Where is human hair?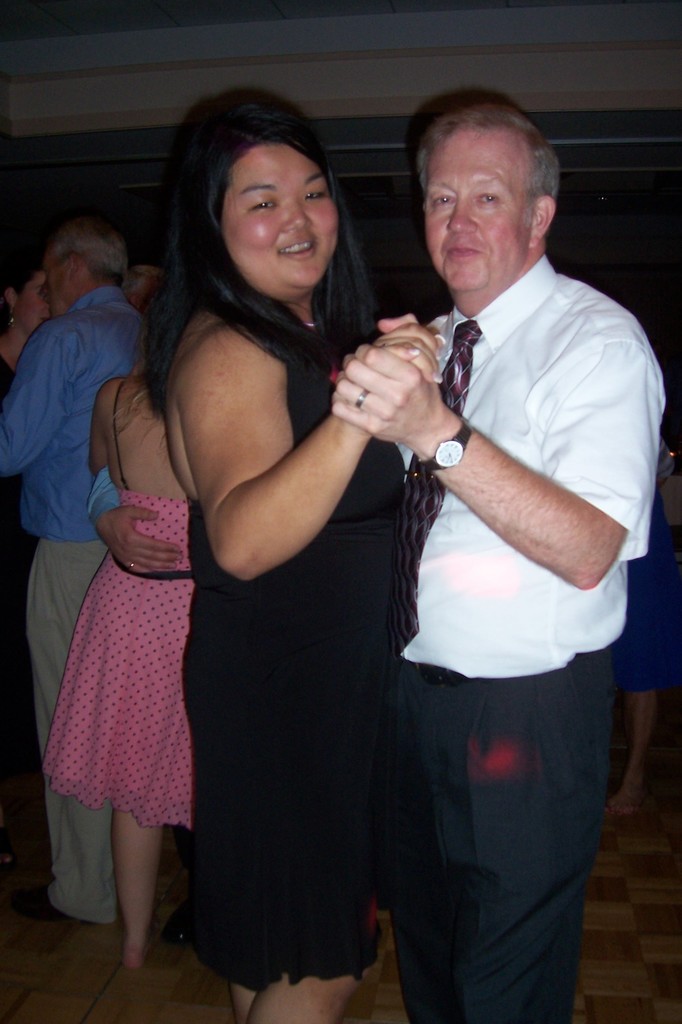
box(110, 266, 196, 417).
